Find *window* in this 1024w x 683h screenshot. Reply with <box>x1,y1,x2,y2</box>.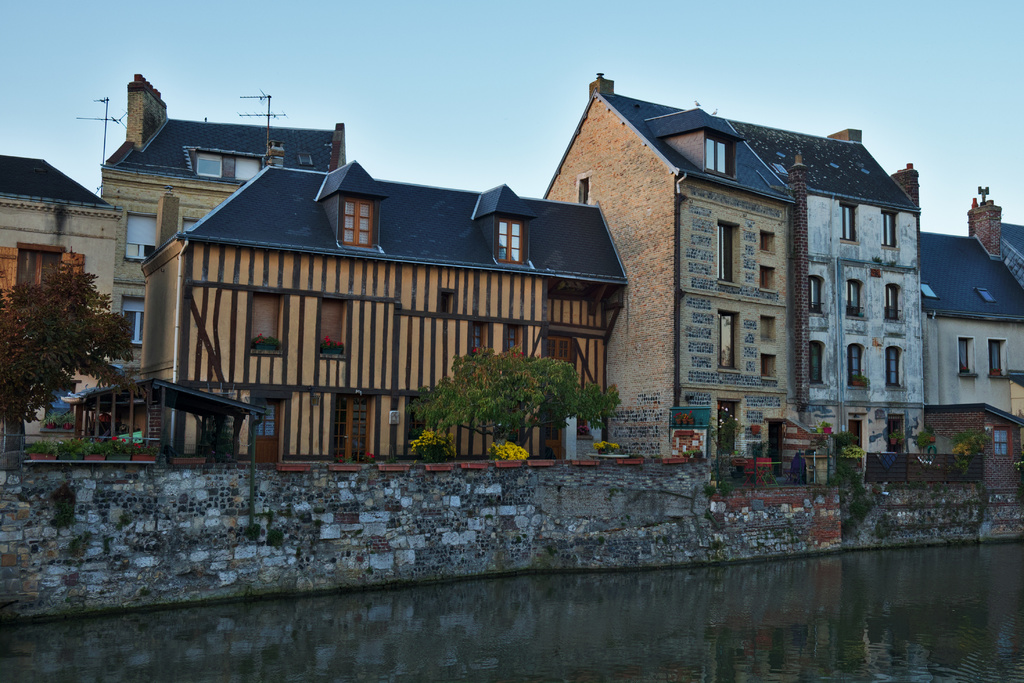
<box>254,292,284,354</box>.
